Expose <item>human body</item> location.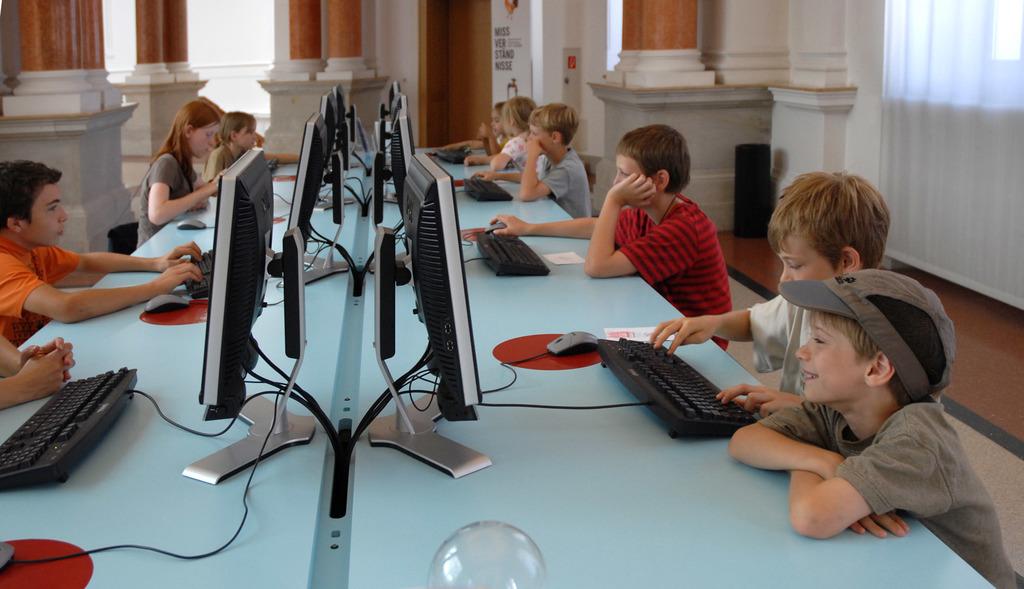
Exposed at 3:193:199:333.
